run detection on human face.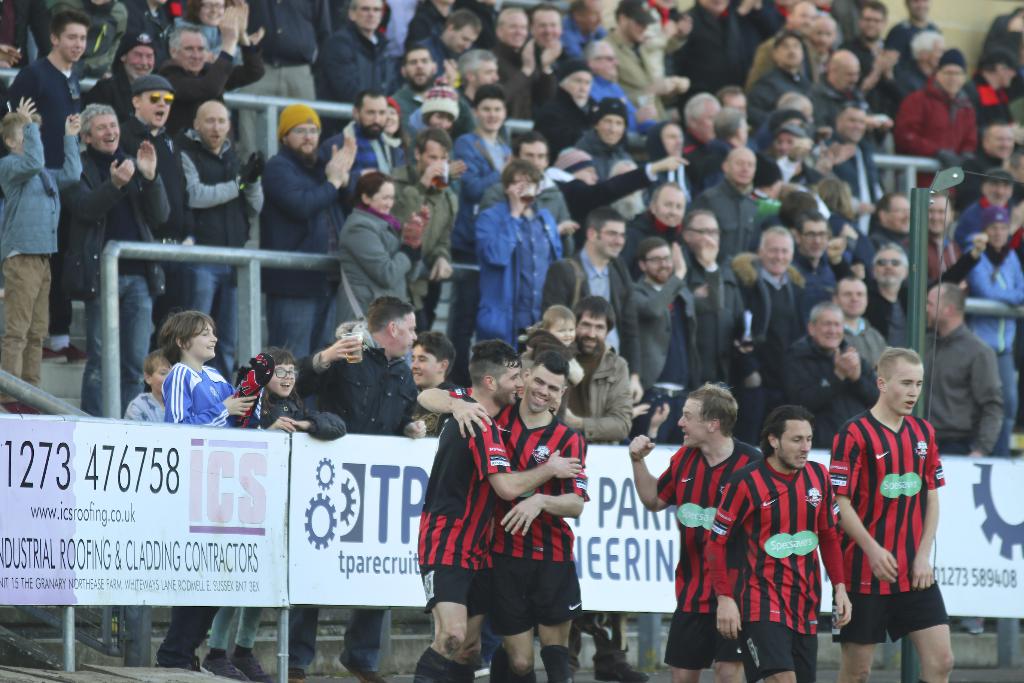
Result: bbox=(862, 9, 883, 38).
